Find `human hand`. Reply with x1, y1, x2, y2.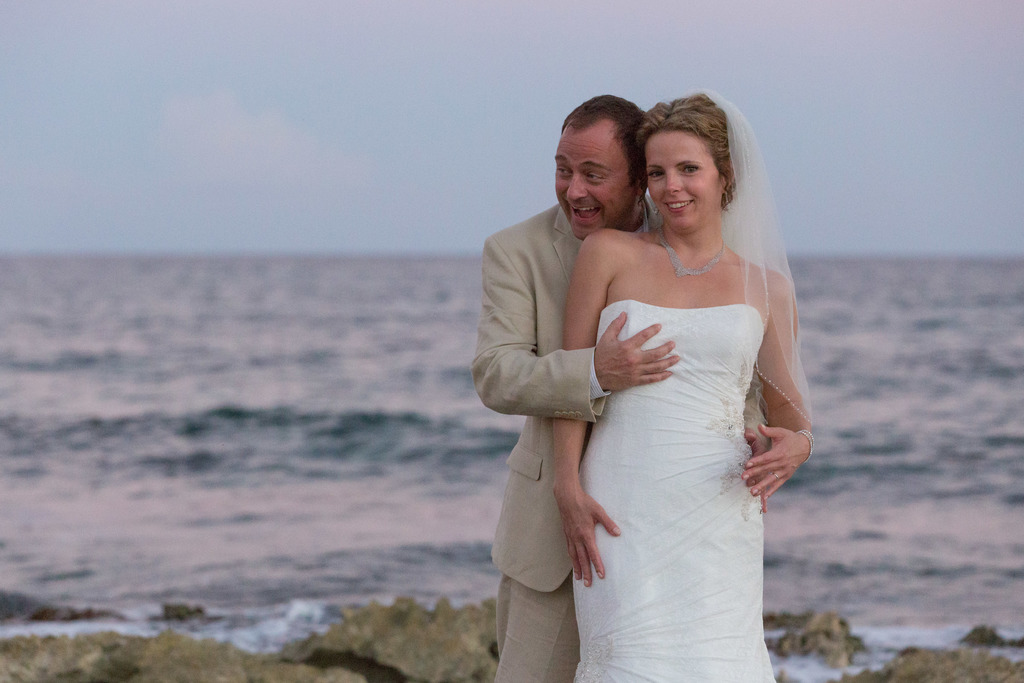
743, 428, 768, 511.
